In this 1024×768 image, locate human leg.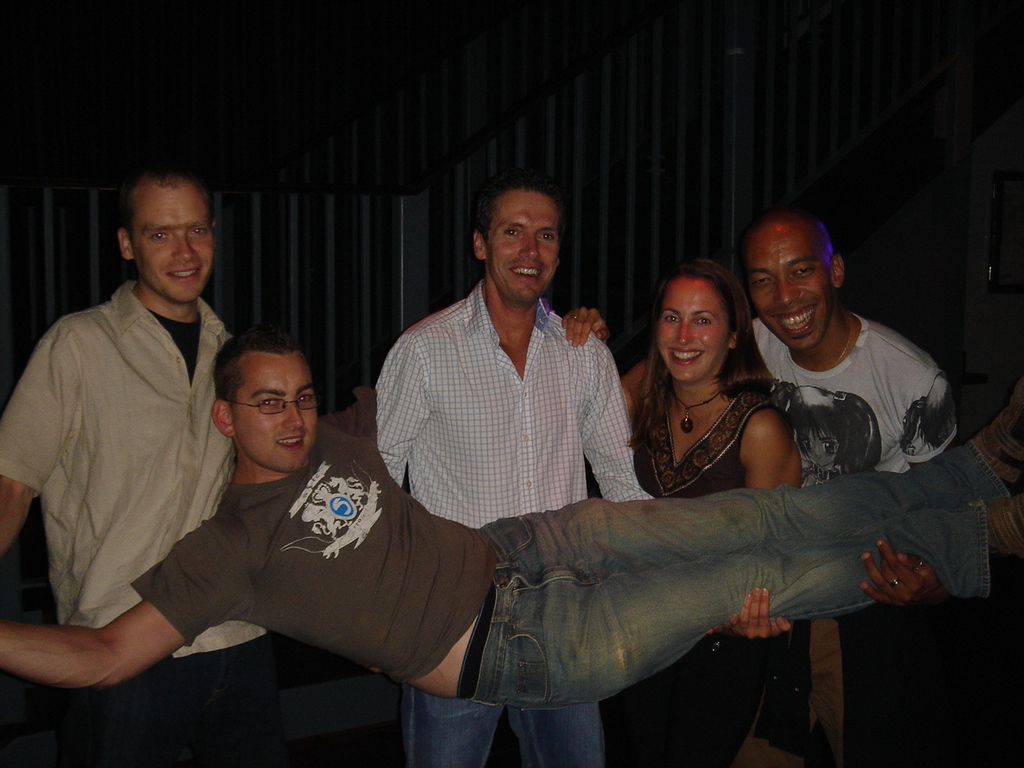
Bounding box: crop(466, 490, 1023, 706).
